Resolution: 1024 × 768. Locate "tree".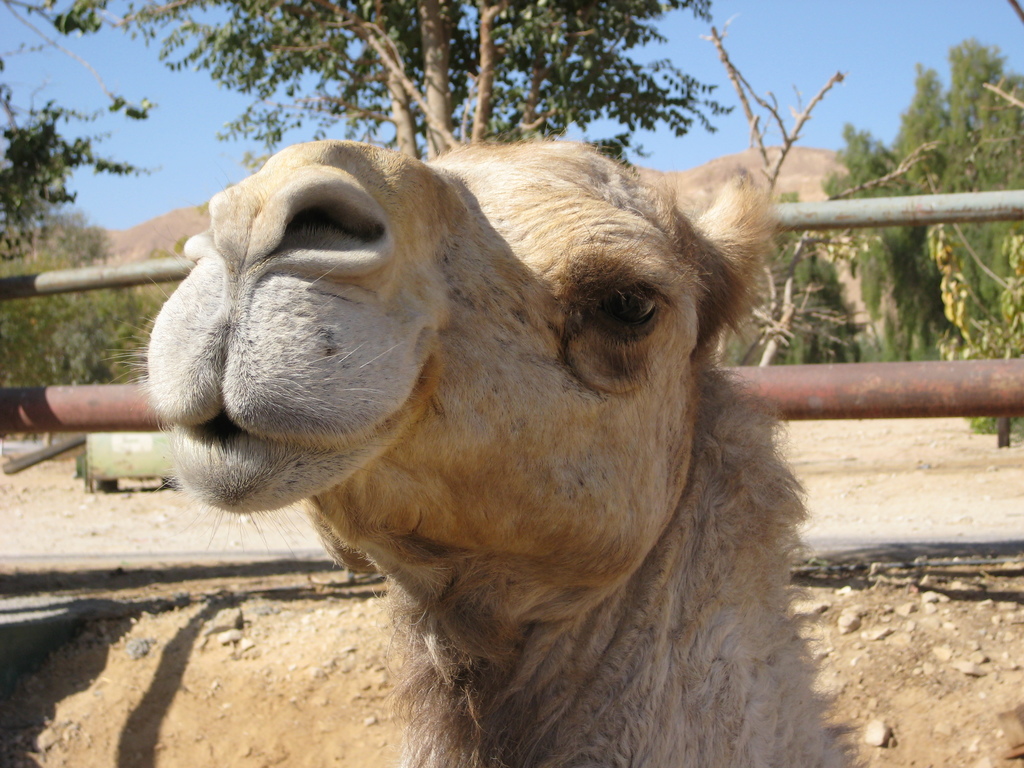
(x1=0, y1=0, x2=735, y2=177).
